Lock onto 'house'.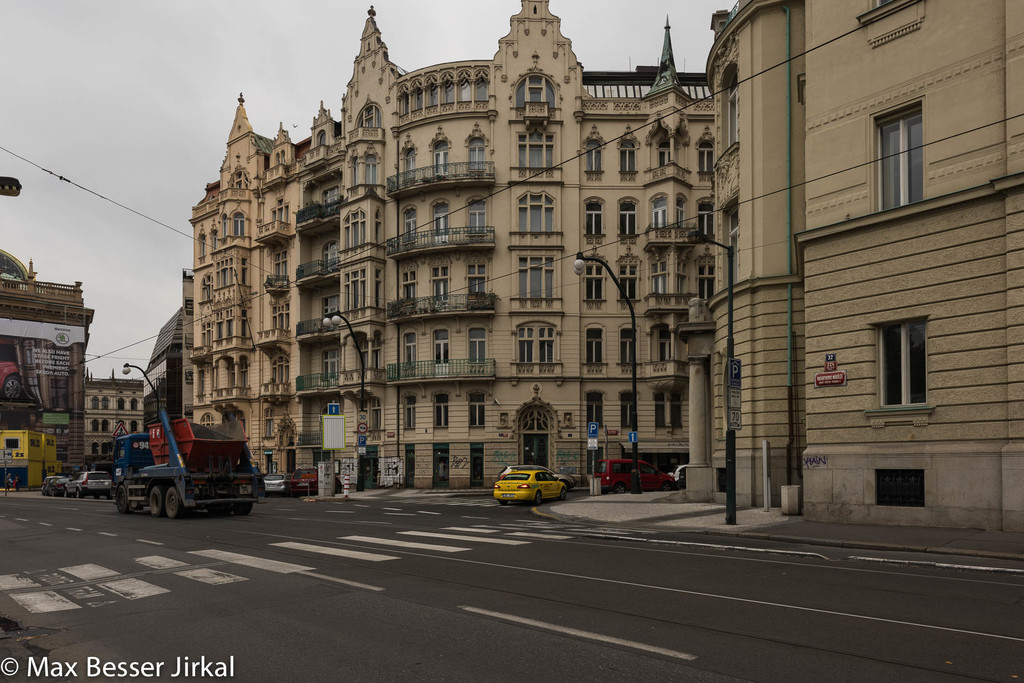
Locked: BBox(394, 63, 494, 470).
